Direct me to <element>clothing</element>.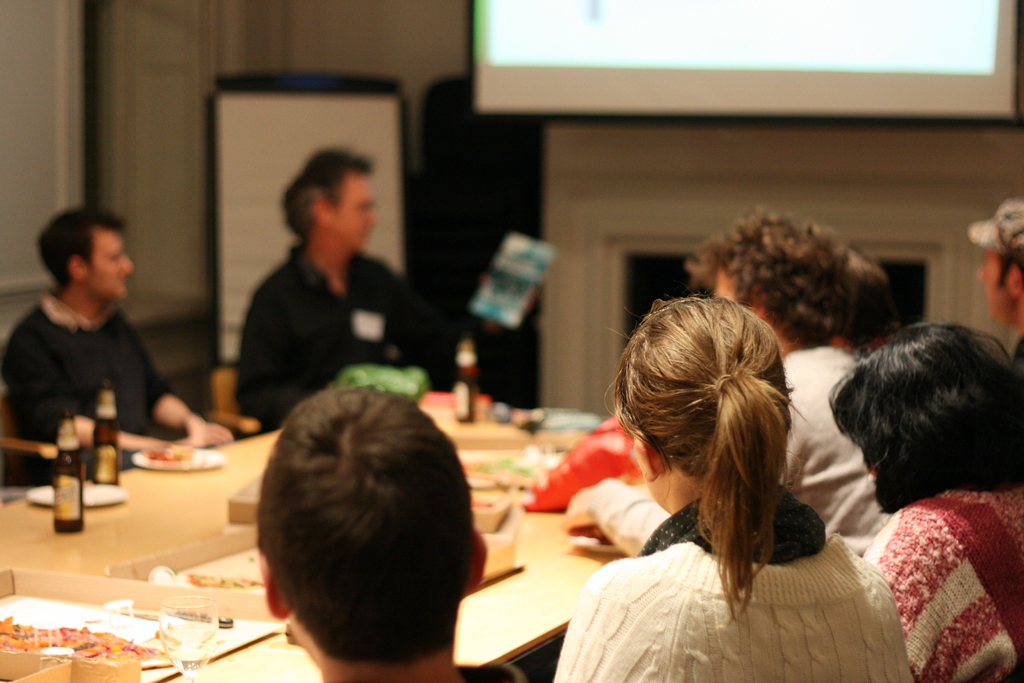
Direction: 237,240,432,448.
